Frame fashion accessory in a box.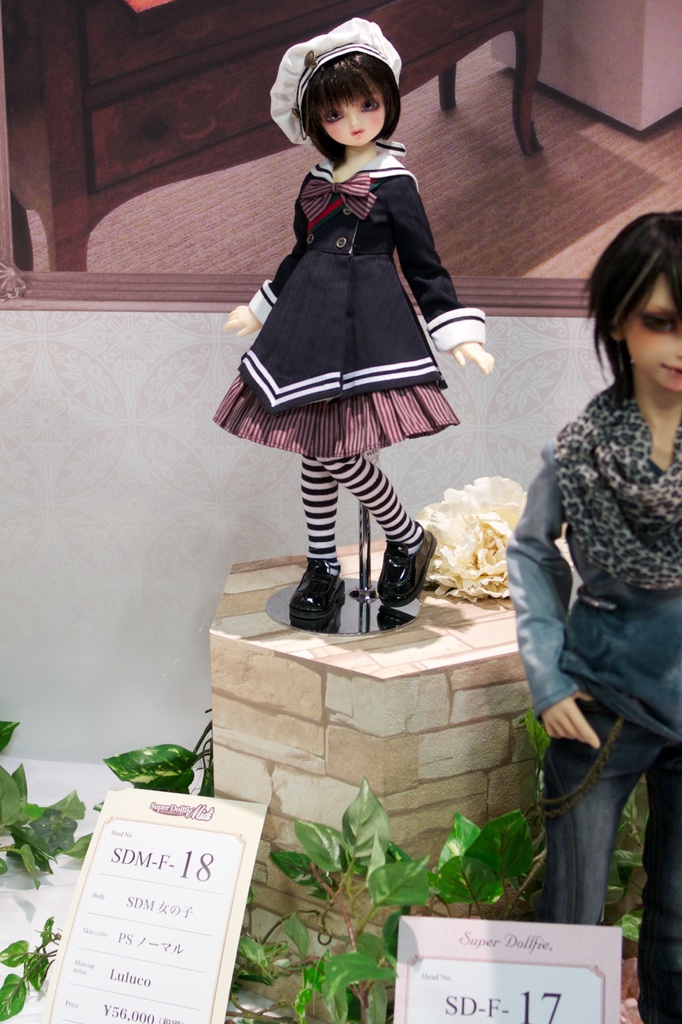
bbox(296, 166, 379, 220).
